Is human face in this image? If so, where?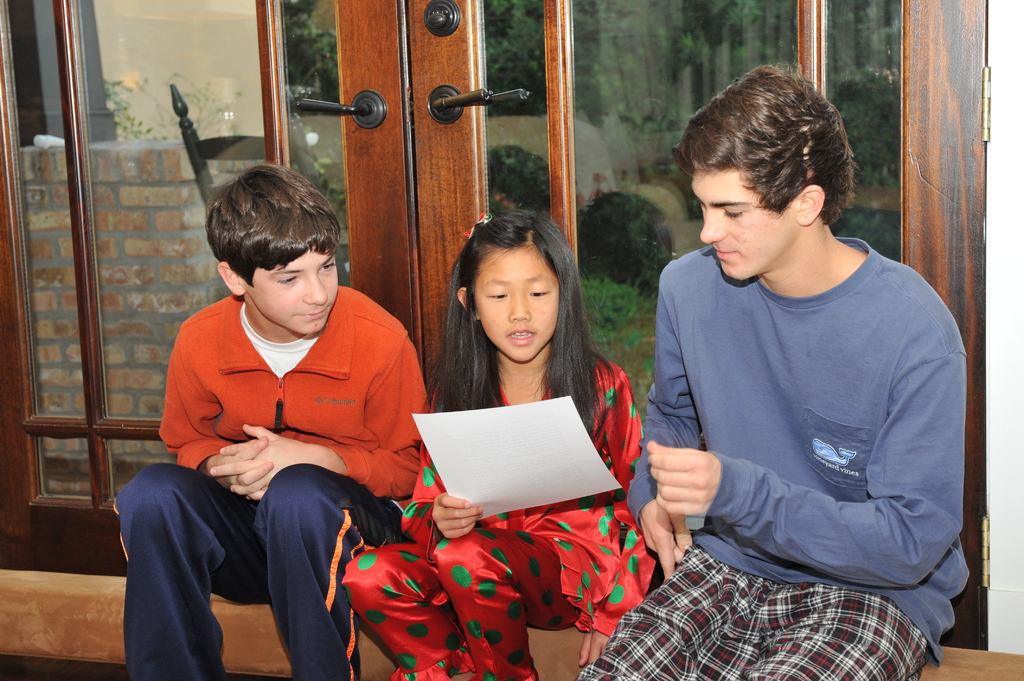
Yes, at bbox=(475, 251, 561, 362).
